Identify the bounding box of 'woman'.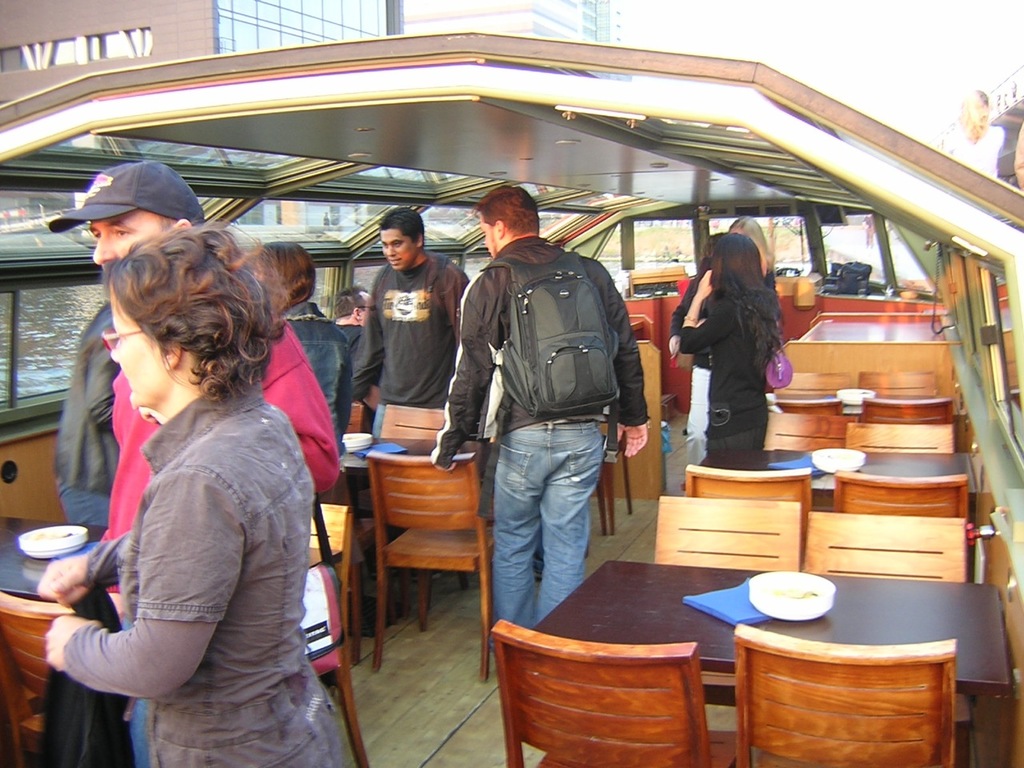
bbox(667, 210, 783, 475).
